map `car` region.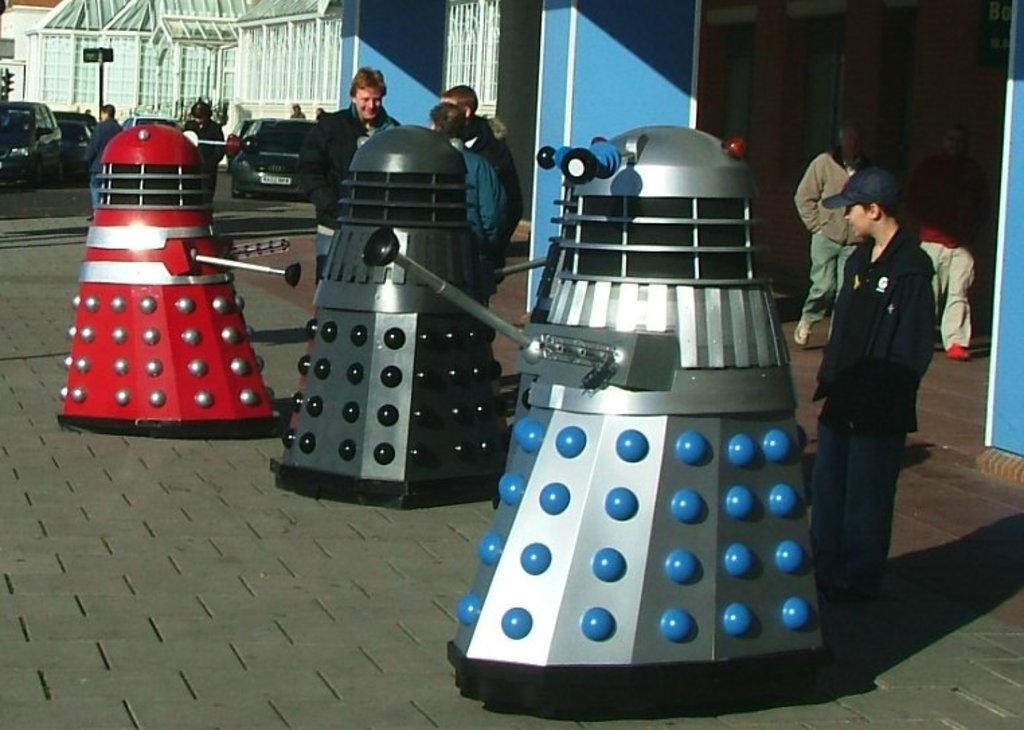
Mapped to (x1=54, y1=109, x2=98, y2=179).
